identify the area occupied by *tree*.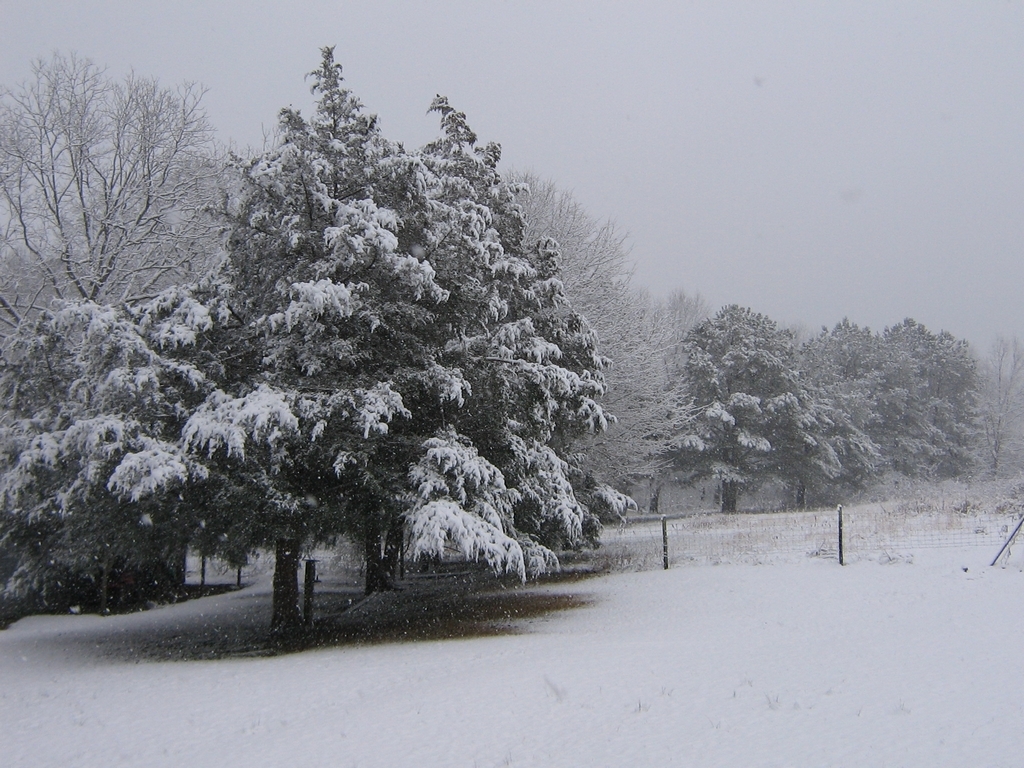
Area: [0,33,67,603].
